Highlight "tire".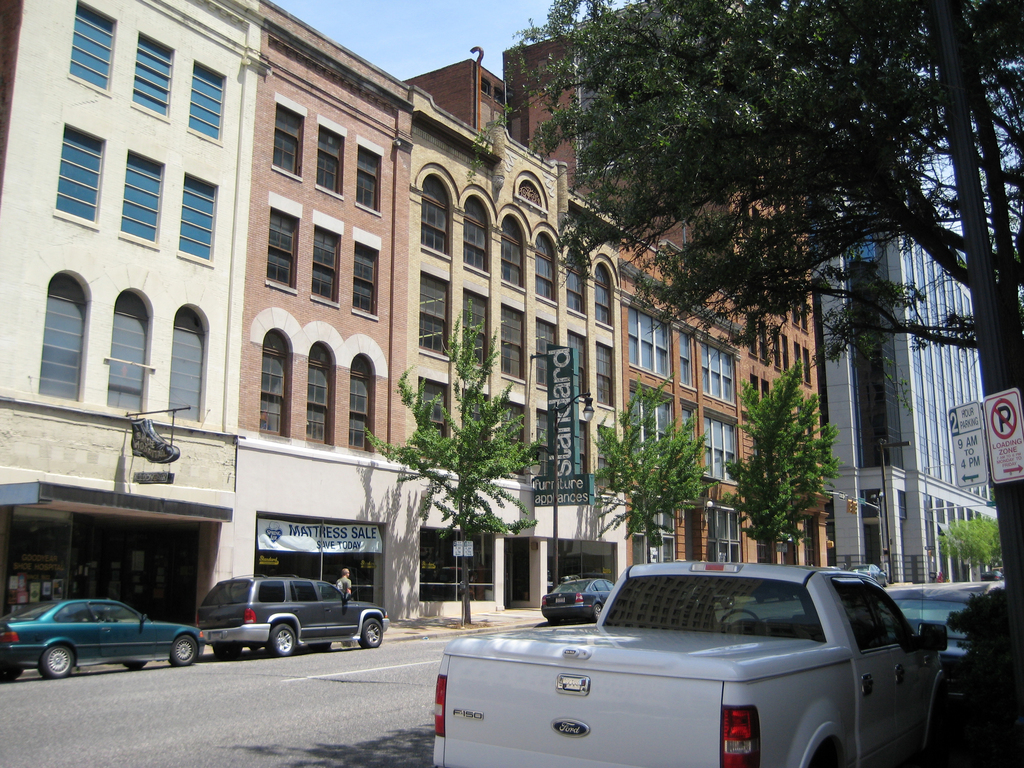
Highlighted region: (x1=36, y1=643, x2=71, y2=678).
